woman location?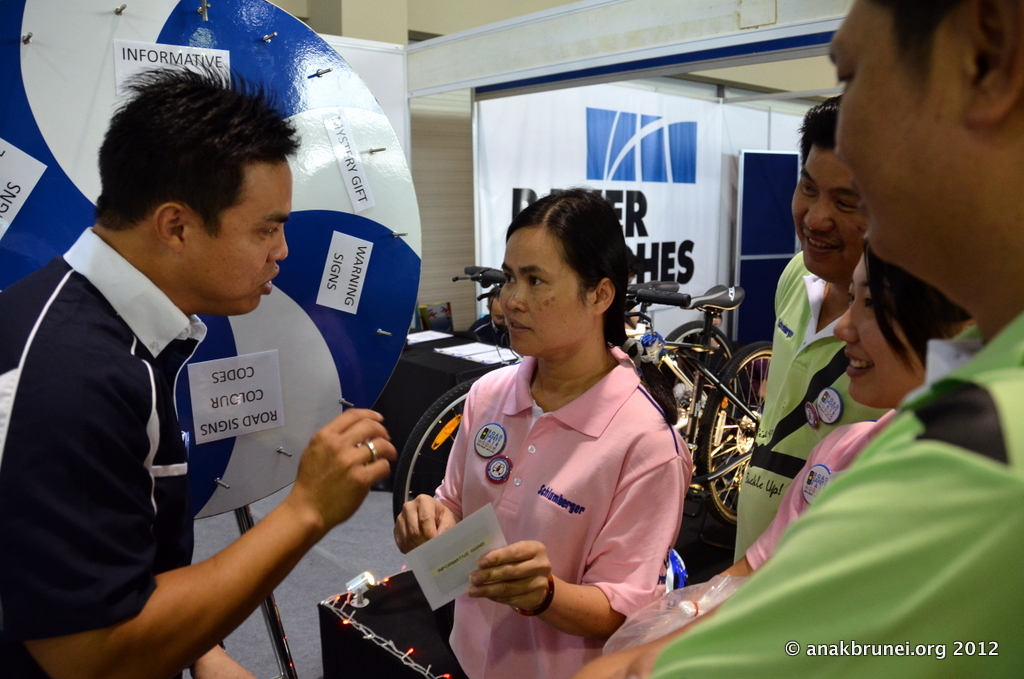
679, 222, 988, 643
